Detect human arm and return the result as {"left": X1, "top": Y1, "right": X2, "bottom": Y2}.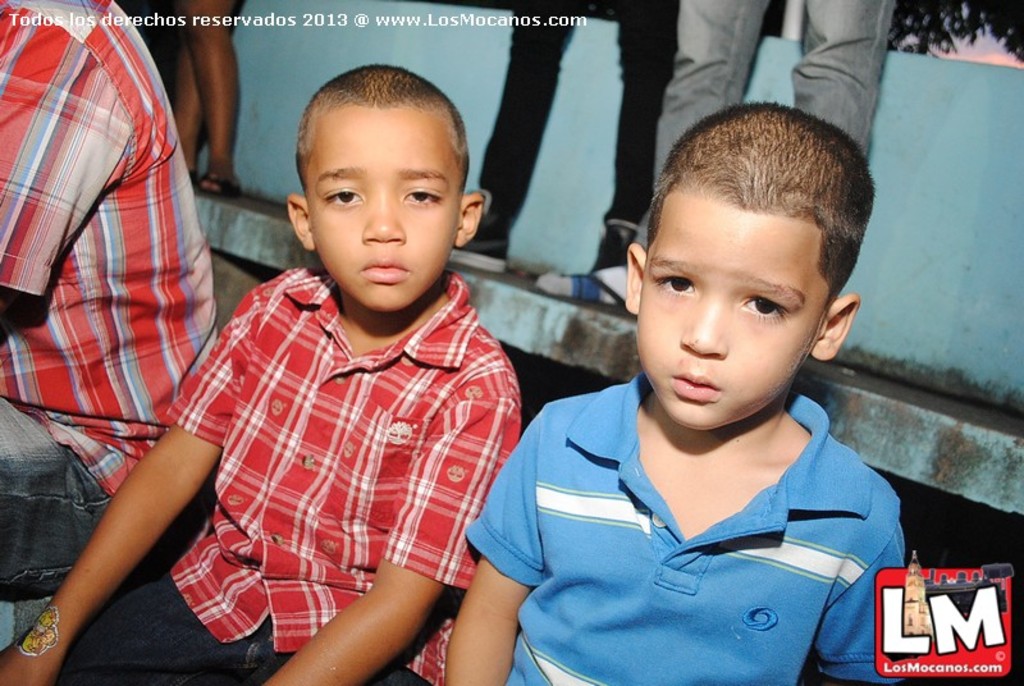
{"left": 804, "top": 508, "right": 923, "bottom": 681}.
